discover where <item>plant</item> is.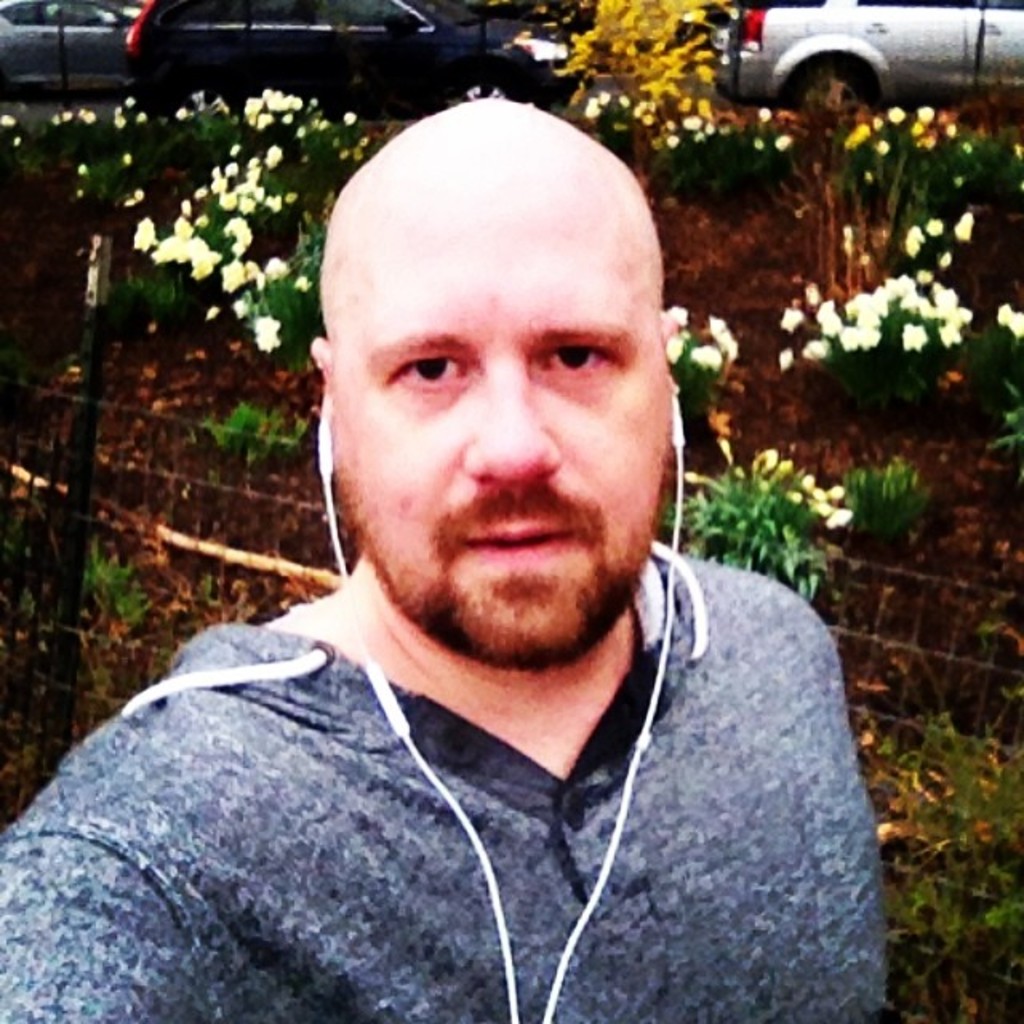
Discovered at 640/104/798/221.
